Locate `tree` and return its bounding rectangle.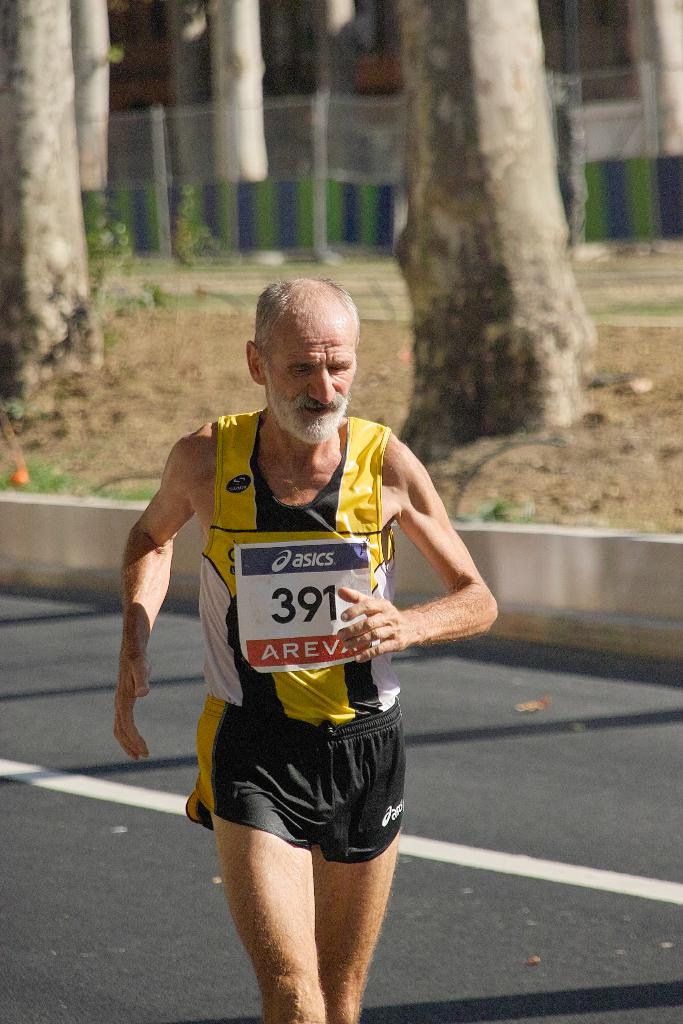
bbox=(210, 0, 267, 186).
